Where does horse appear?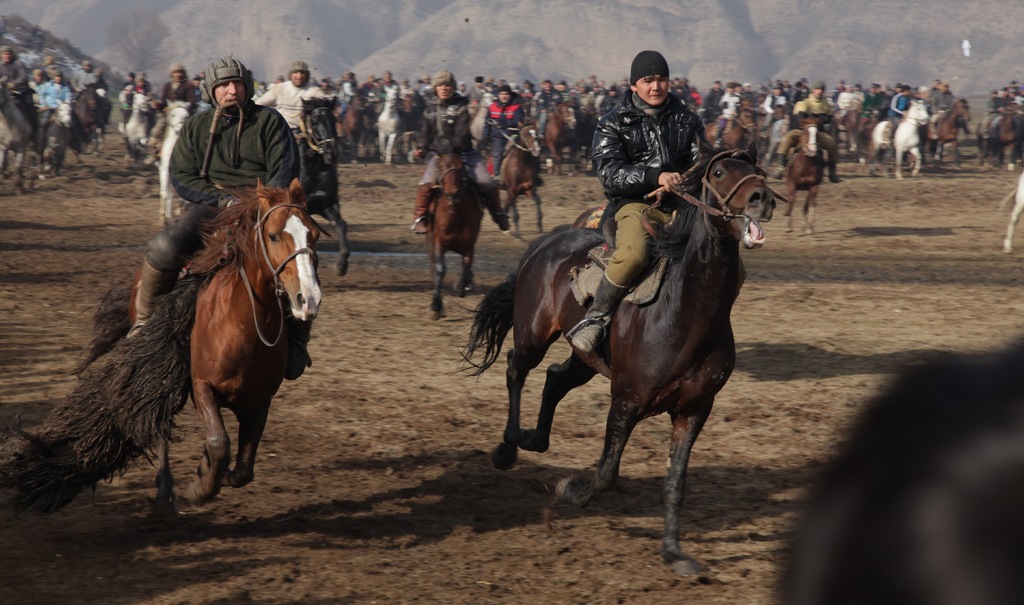
Appears at [x1=0, y1=72, x2=47, y2=200].
